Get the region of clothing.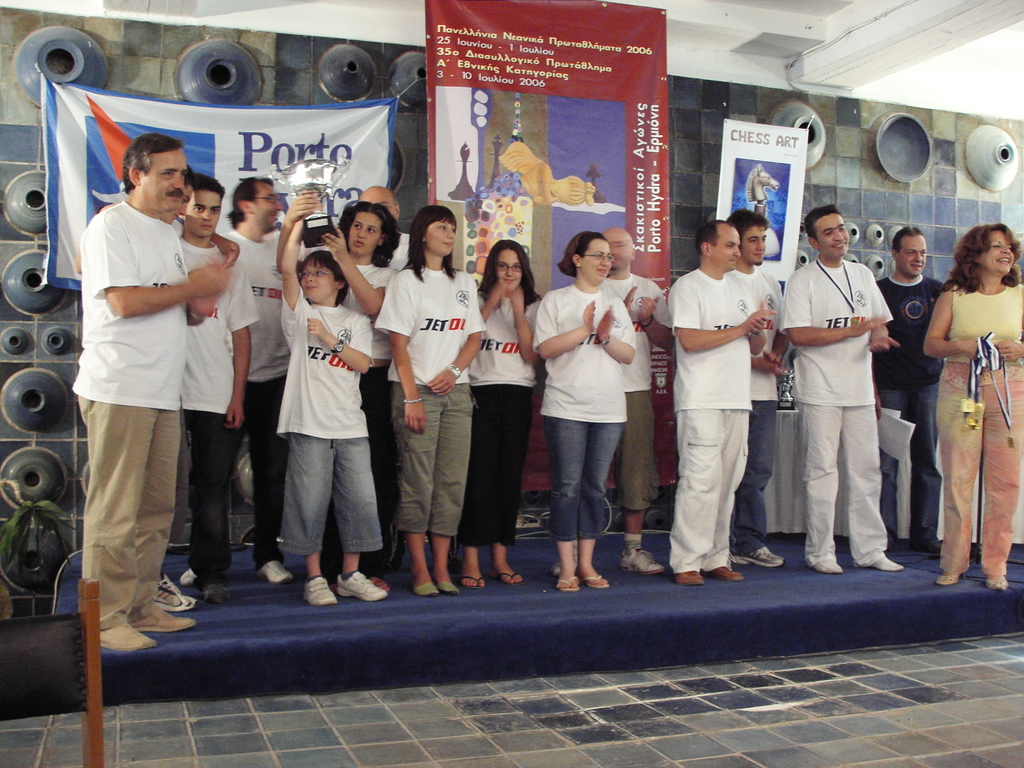
l=779, t=258, r=893, b=557.
